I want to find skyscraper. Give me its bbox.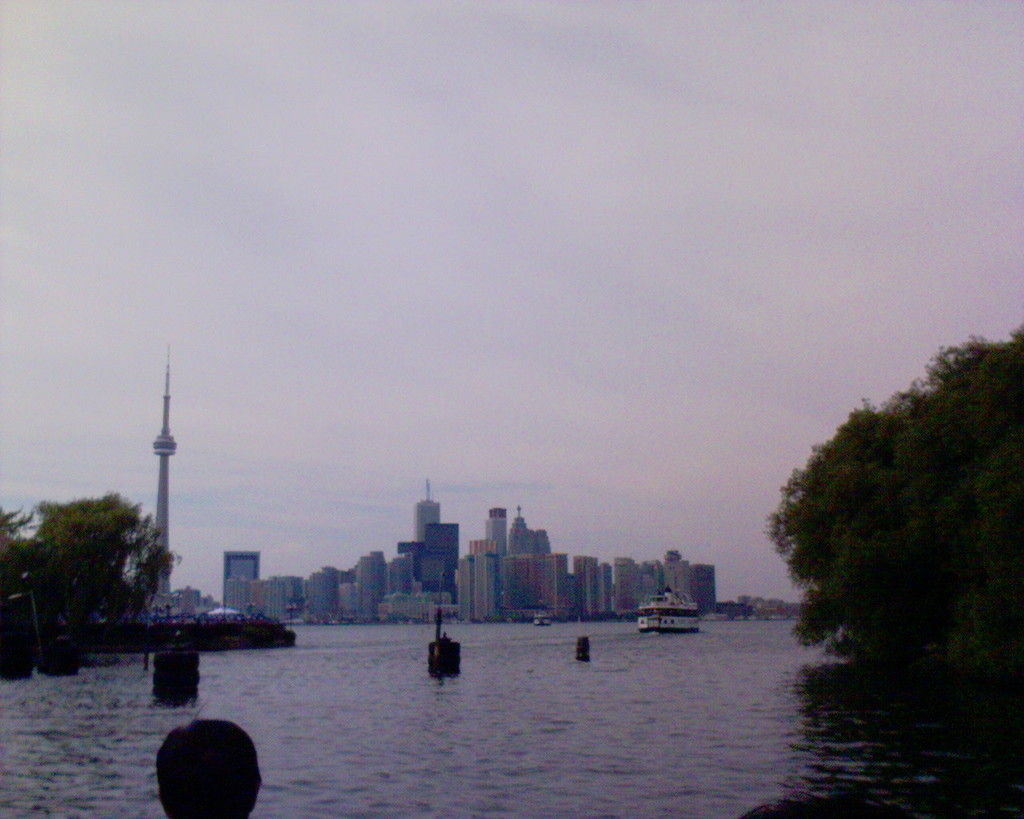
[414,481,446,551].
